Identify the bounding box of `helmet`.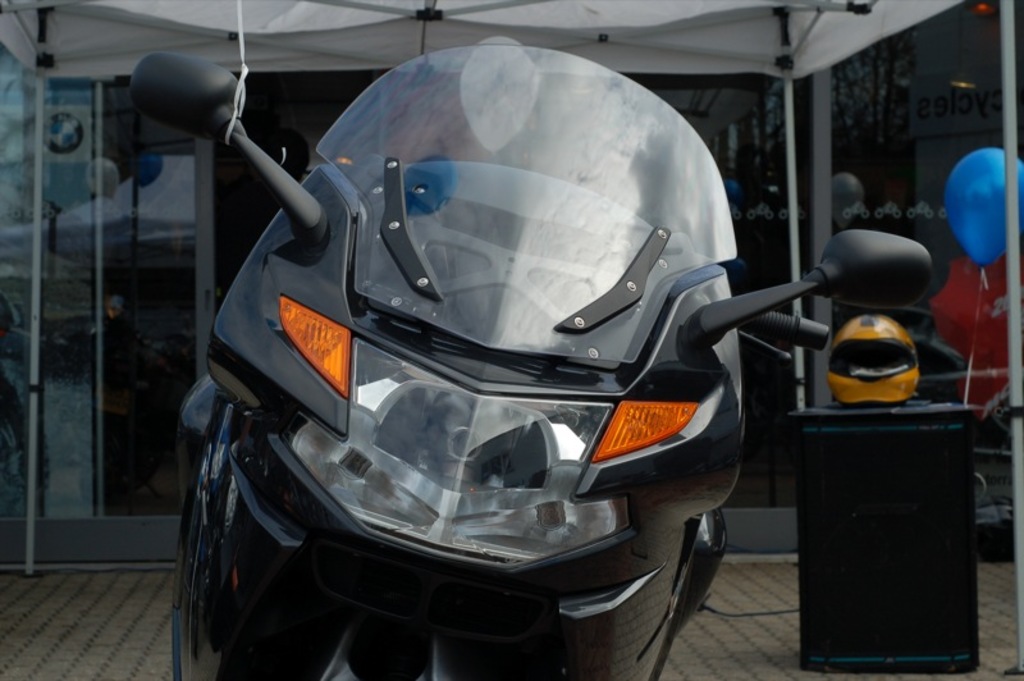
pyautogui.locateOnScreen(833, 315, 932, 412).
